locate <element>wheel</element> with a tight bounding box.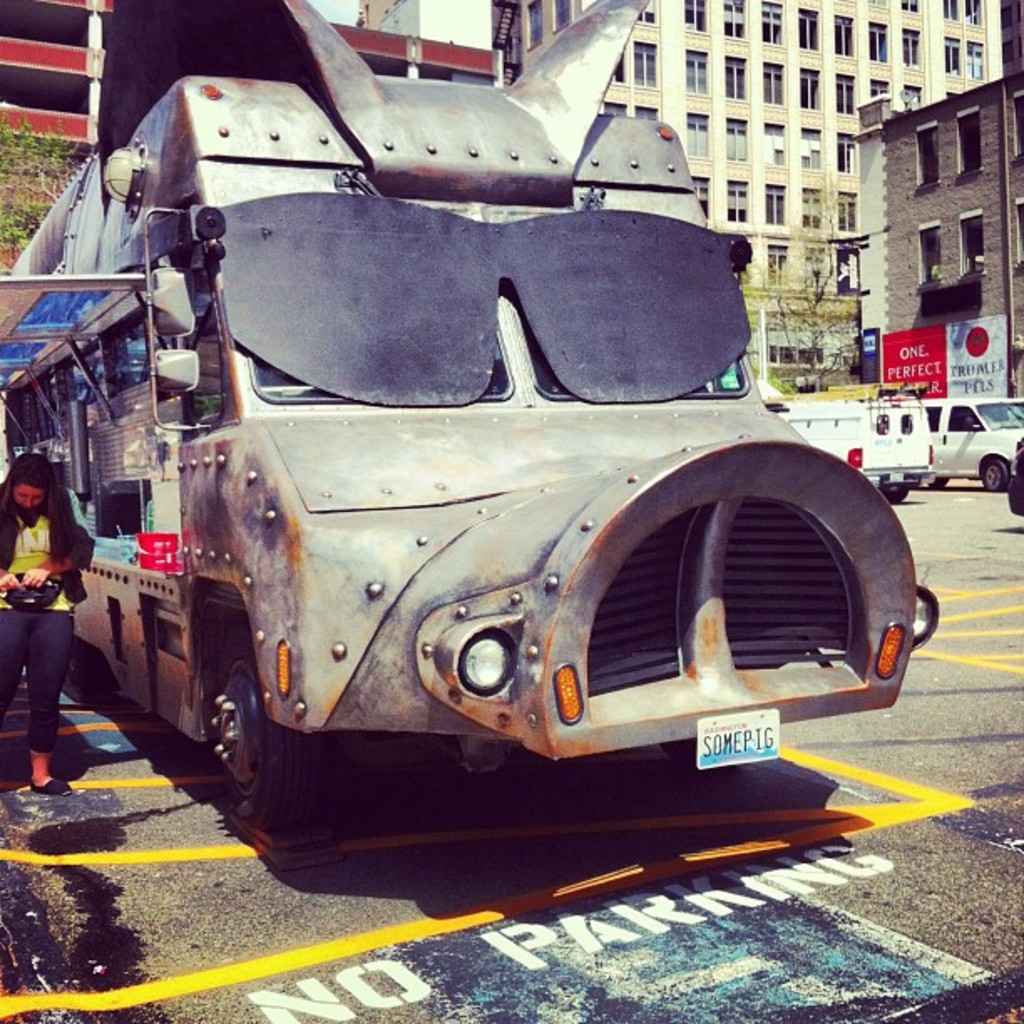
pyautogui.locateOnScreen(67, 641, 112, 688).
